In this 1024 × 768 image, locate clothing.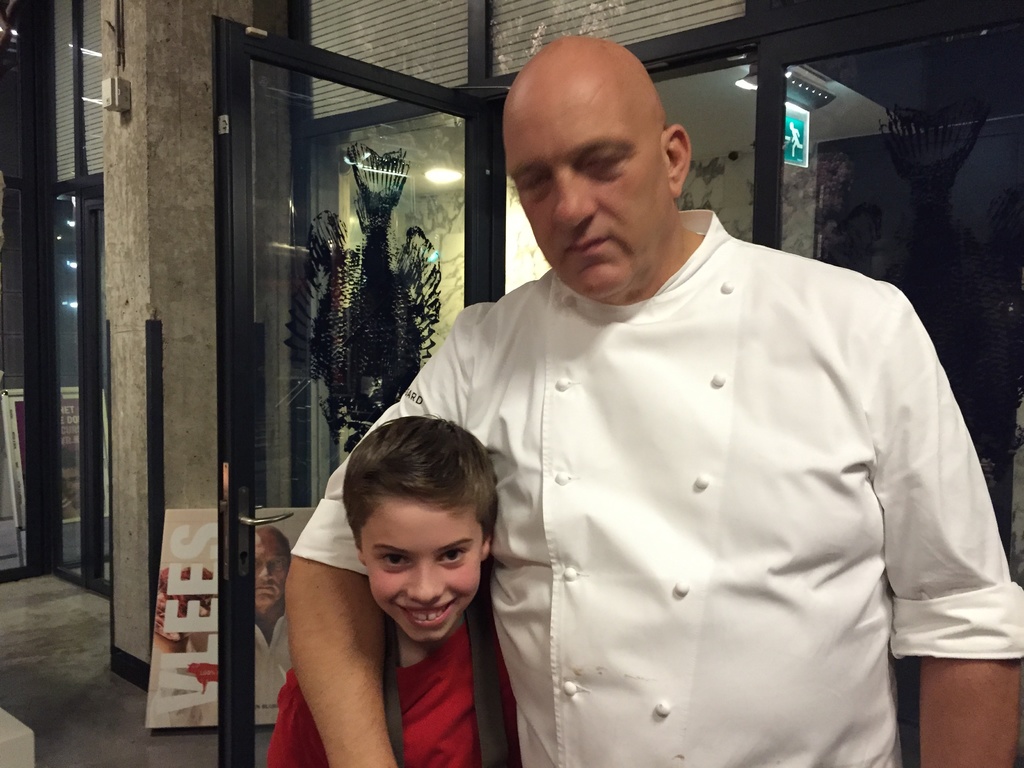
Bounding box: region(262, 584, 538, 767).
